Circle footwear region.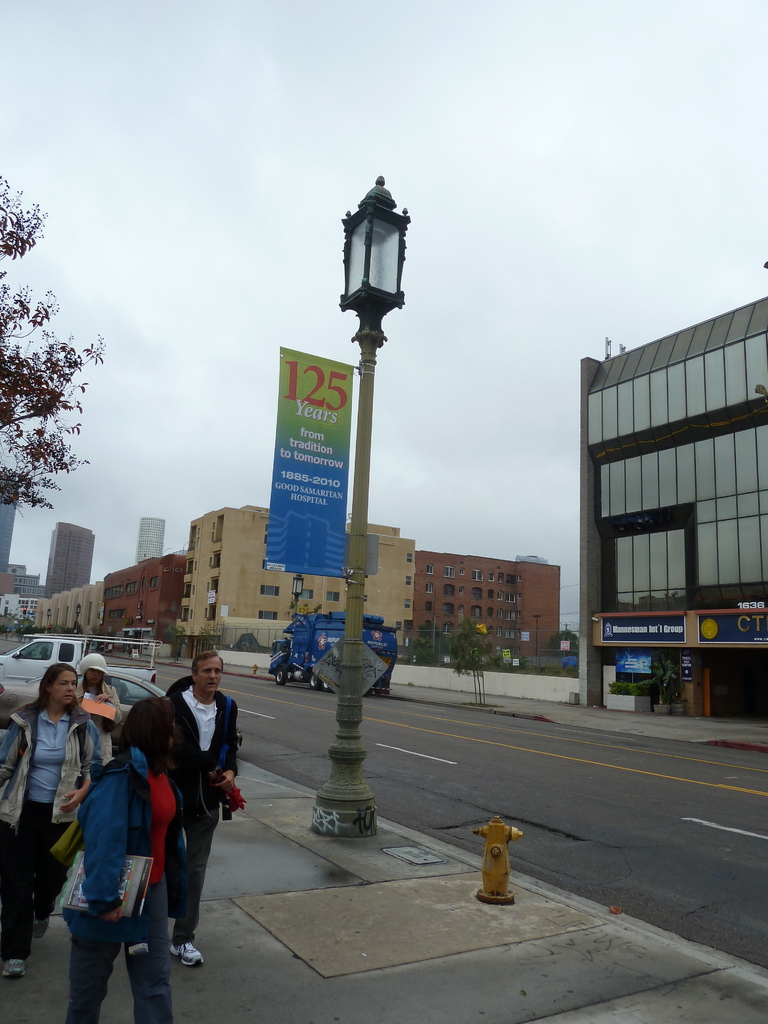
Region: box(1, 956, 27, 981).
